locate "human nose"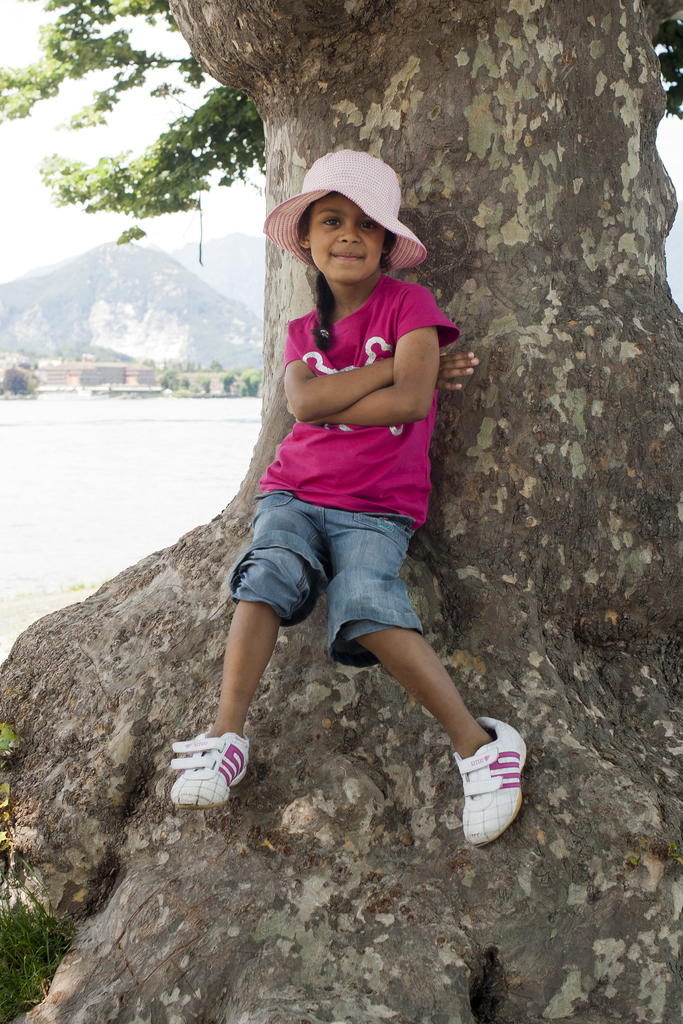
<box>337,218,365,245</box>
